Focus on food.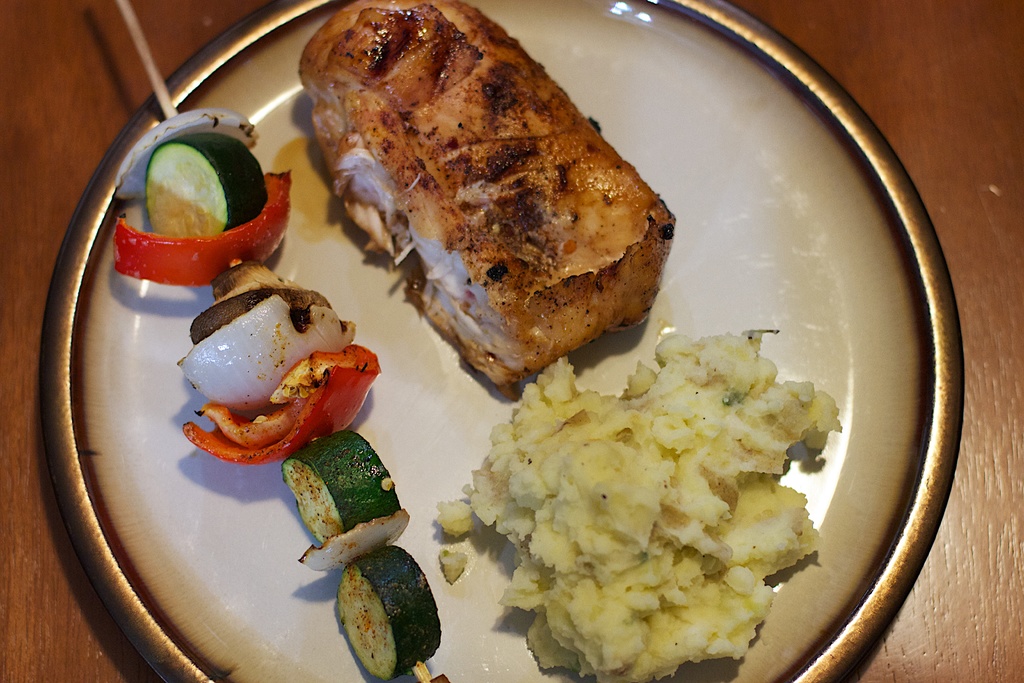
Focused at 301/21/672/374.
